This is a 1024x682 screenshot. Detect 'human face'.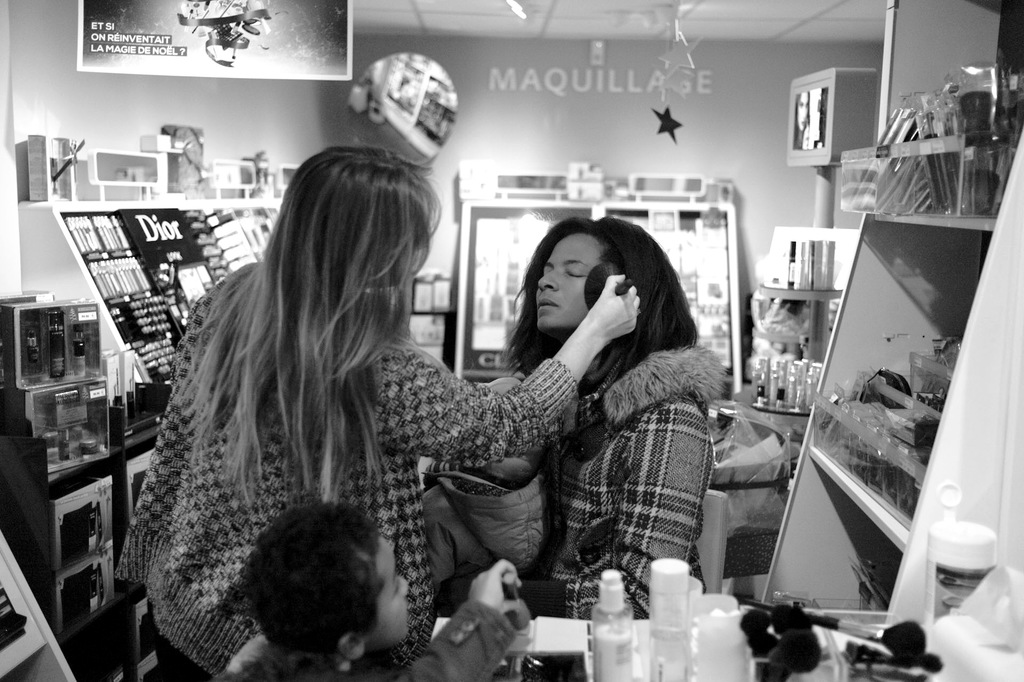
left=538, top=233, right=605, bottom=328.
